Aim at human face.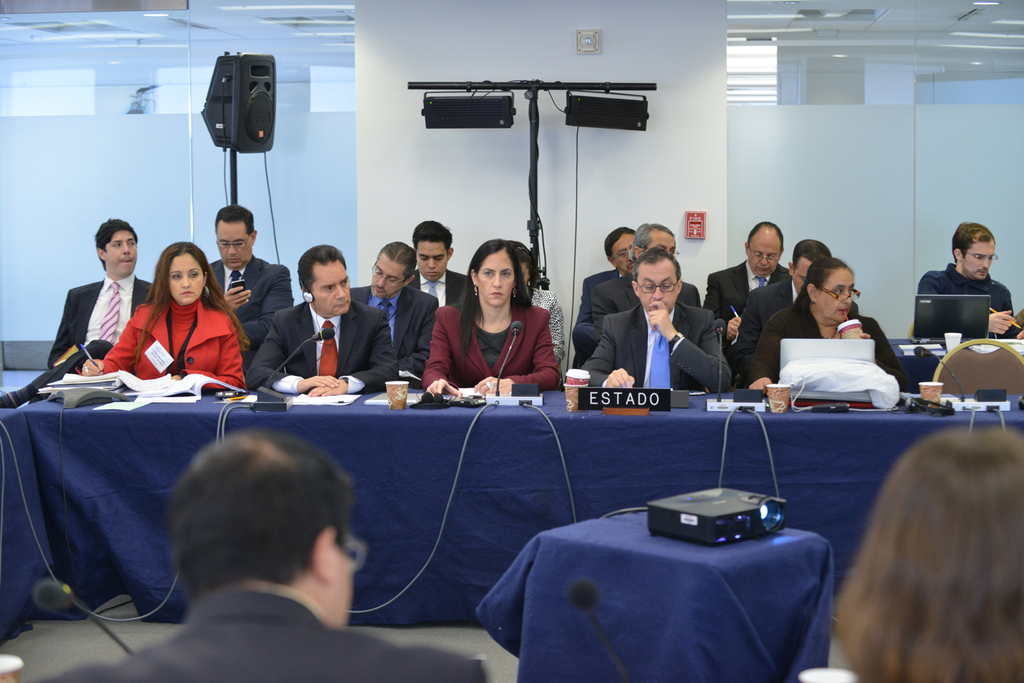
Aimed at {"x1": 606, "y1": 233, "x2": 632, "y2": 274}.
